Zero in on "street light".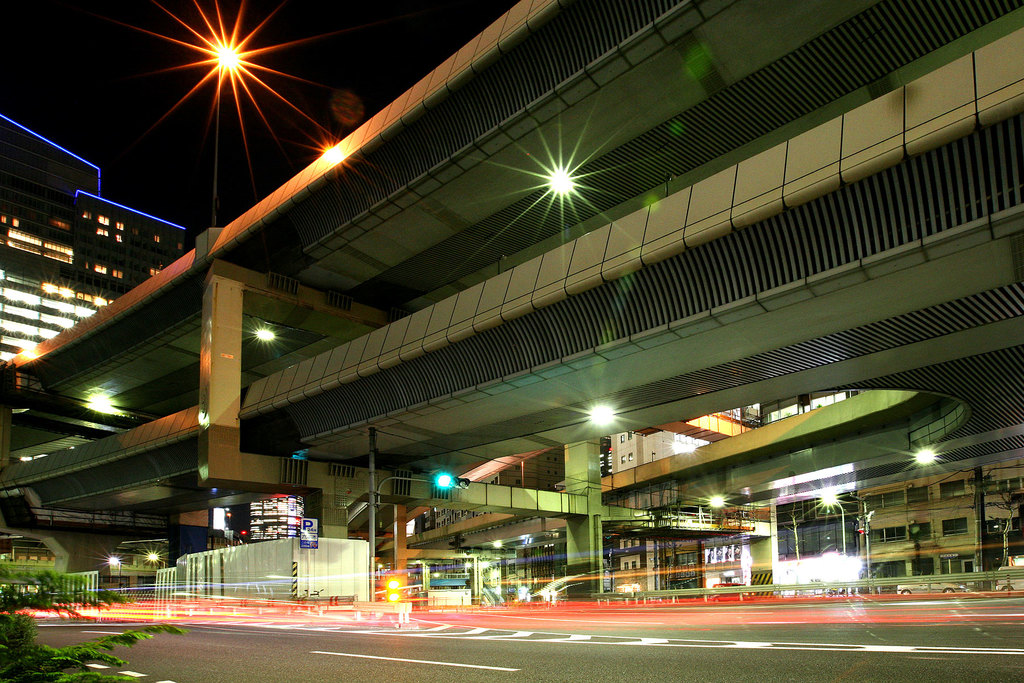
Zeroed in: 814:487:851:558.
